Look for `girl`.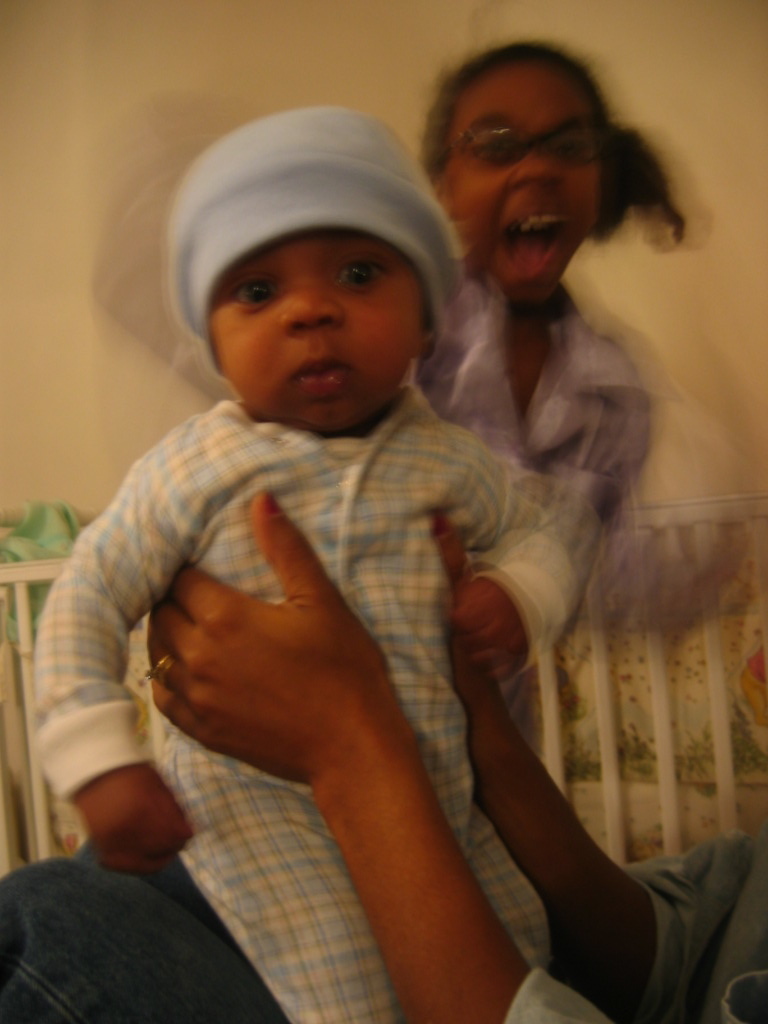
Found: crop(412, 36, 738, 634).
